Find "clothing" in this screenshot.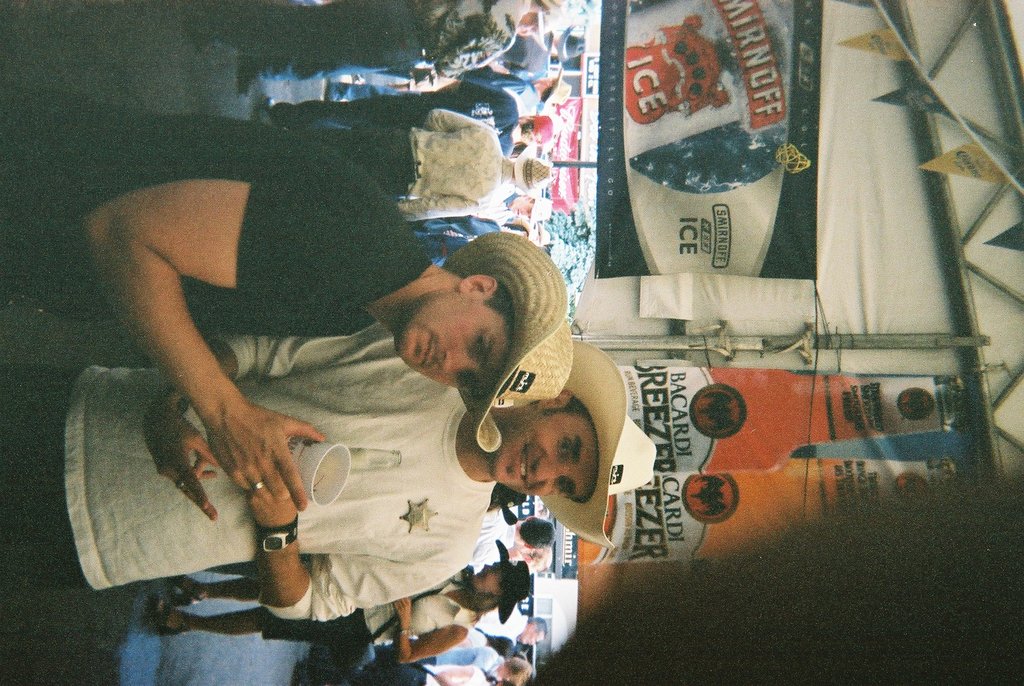
The bounding box for "clothing" is 273/80/519/151.
